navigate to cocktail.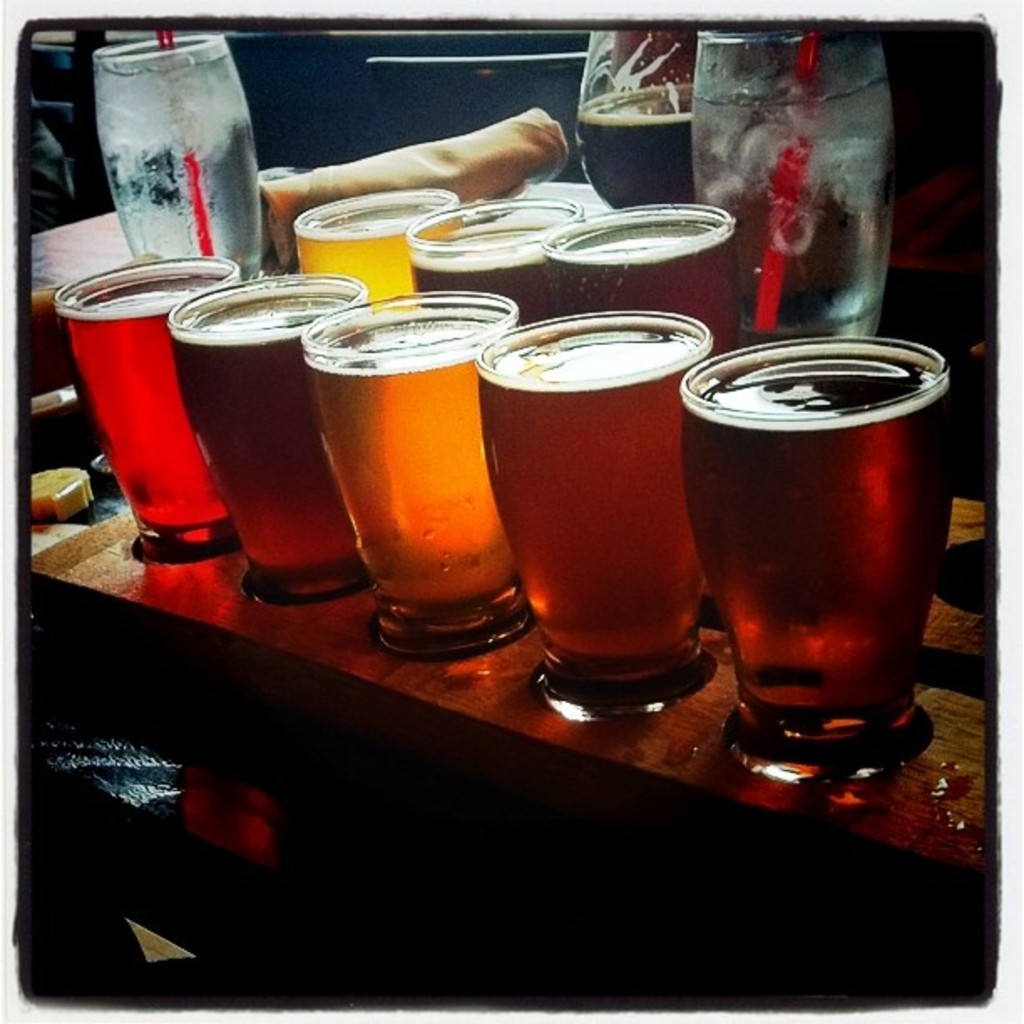
Navigation target: x1=301, y1=186, x2=450, y2=308.
